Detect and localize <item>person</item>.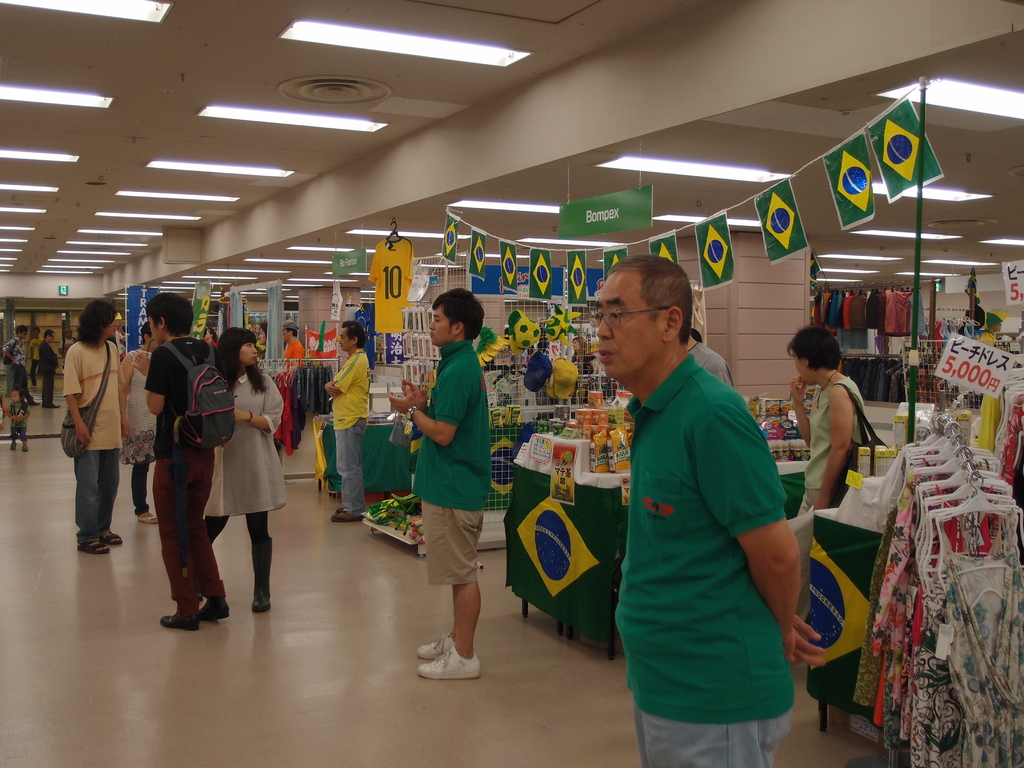
Localized at bbox=(132, 330, 177, 514).
